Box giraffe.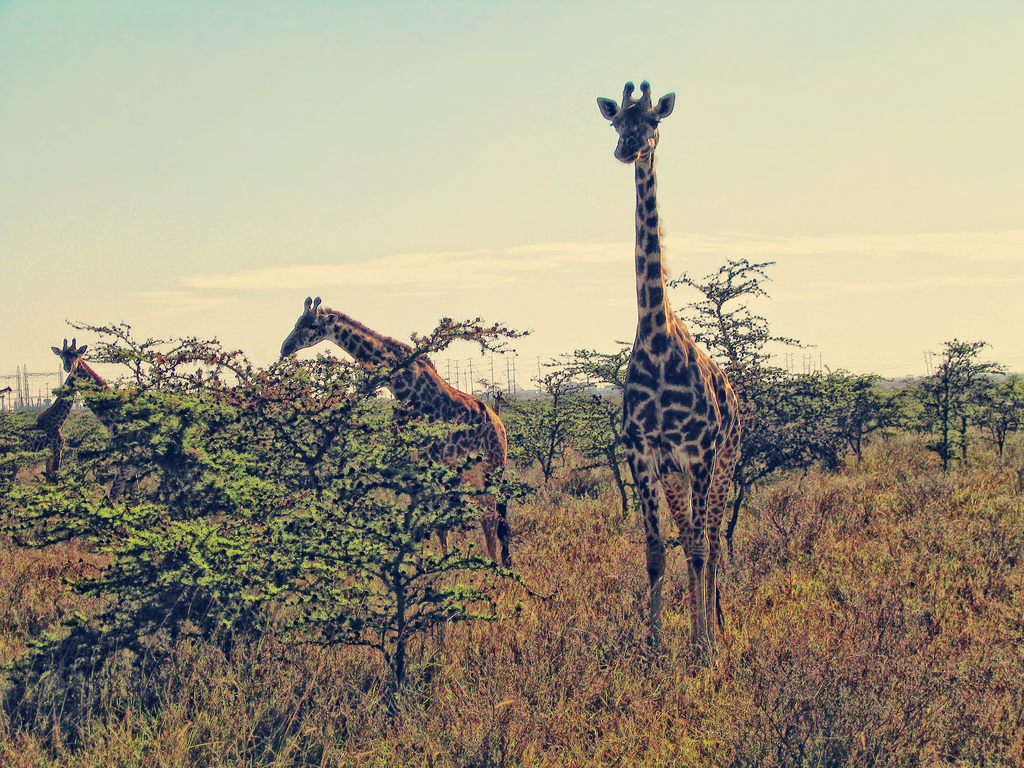
bbox=[51, 339, 200, 454].
